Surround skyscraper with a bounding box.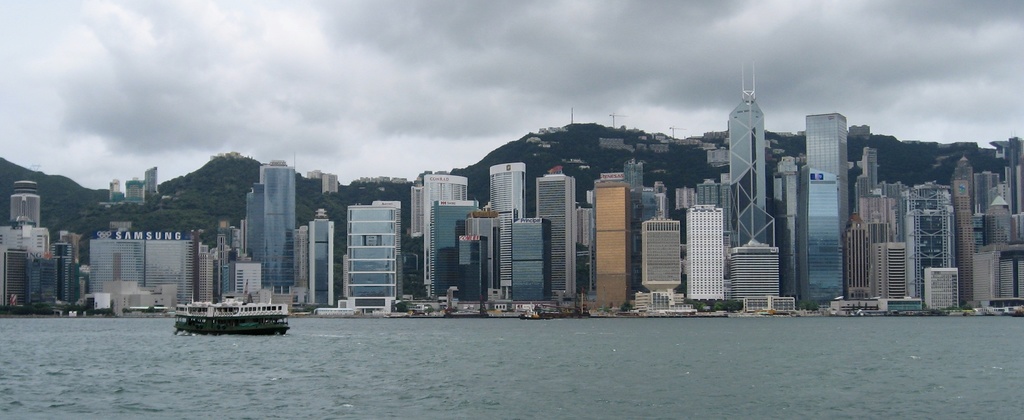
bbox(905, 206, 950, 301).
